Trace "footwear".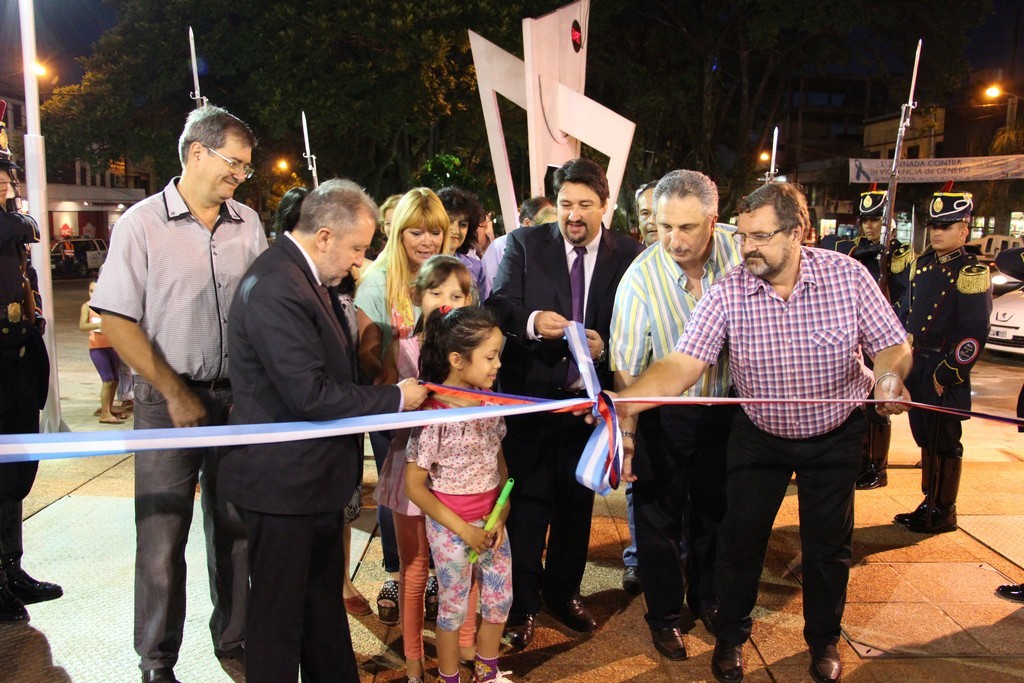
Traced to [x1=507, y1=606, x2=535, y2=651].
